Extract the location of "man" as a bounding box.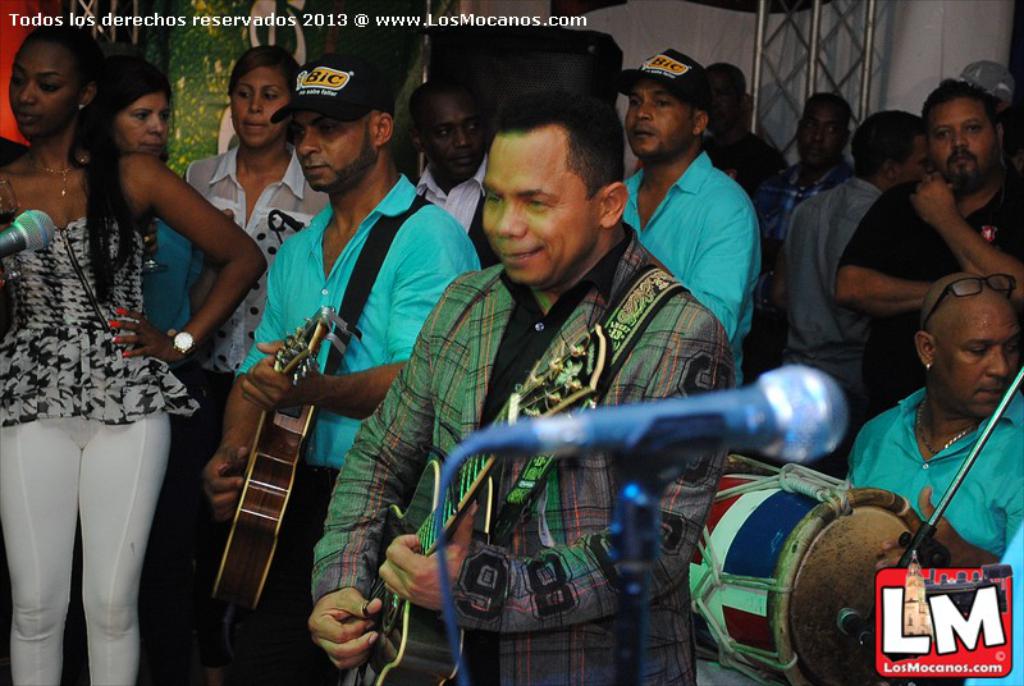
x1=771 y1=88 x2=855 y2=225.
